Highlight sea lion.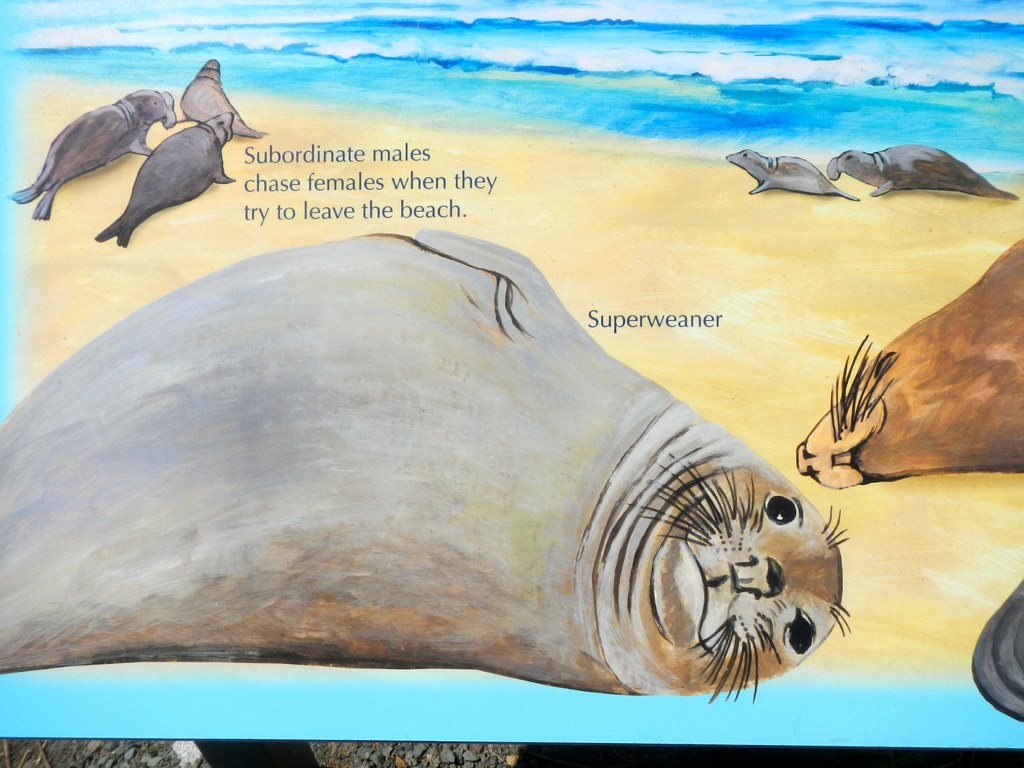
Highlighted region: (94, 110, 234, 239).
